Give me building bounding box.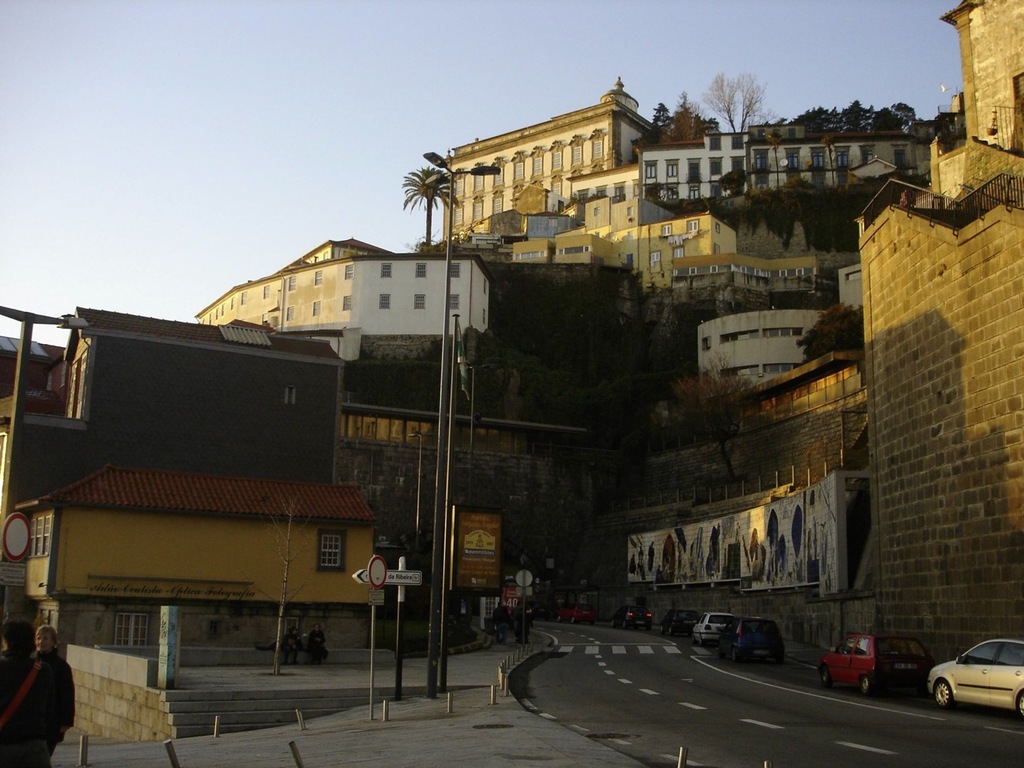
846,0,1023,694.
